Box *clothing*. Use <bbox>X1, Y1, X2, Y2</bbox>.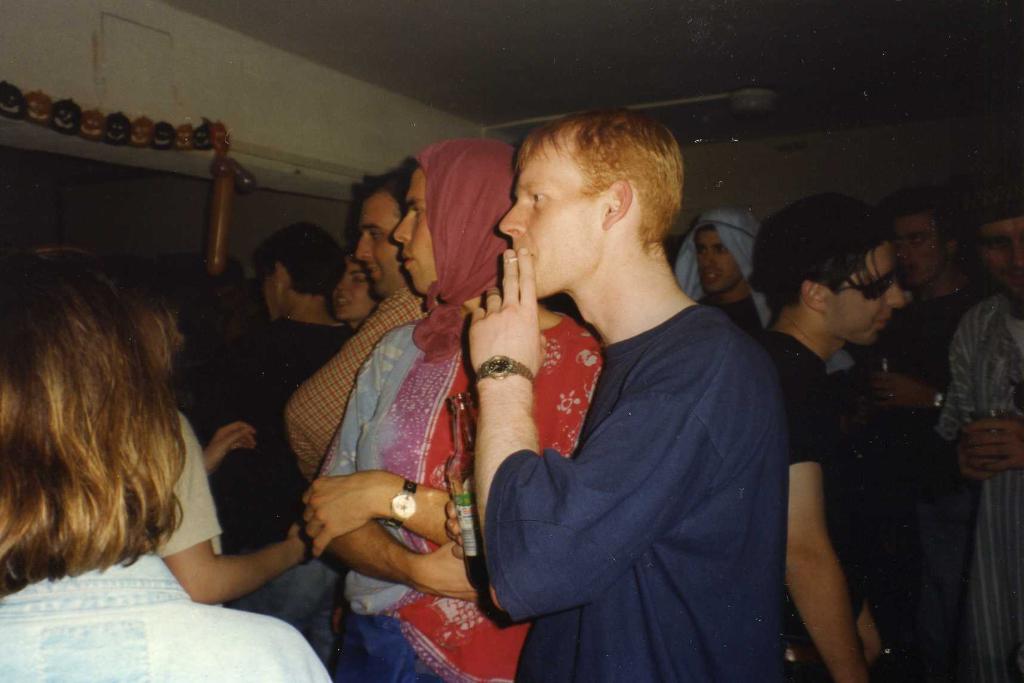
<bbox>285, 284, 436, 478</bbox>.
